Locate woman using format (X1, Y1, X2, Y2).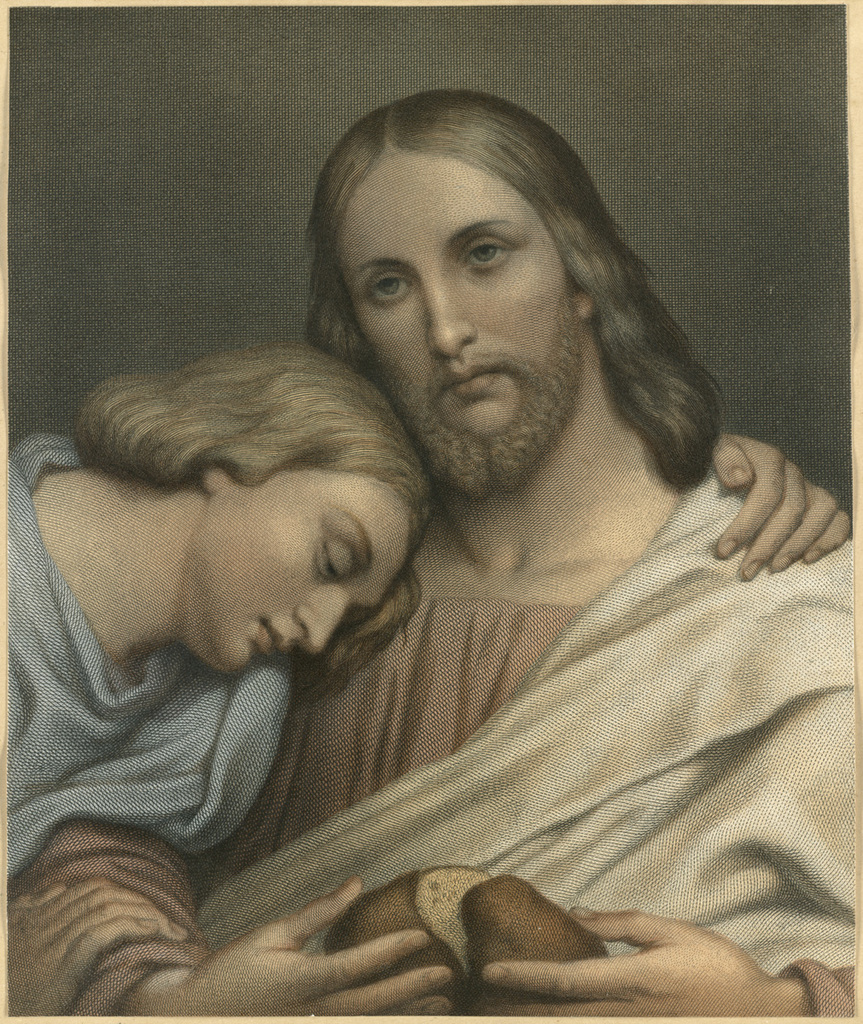
(0, 339, 439, 881).
